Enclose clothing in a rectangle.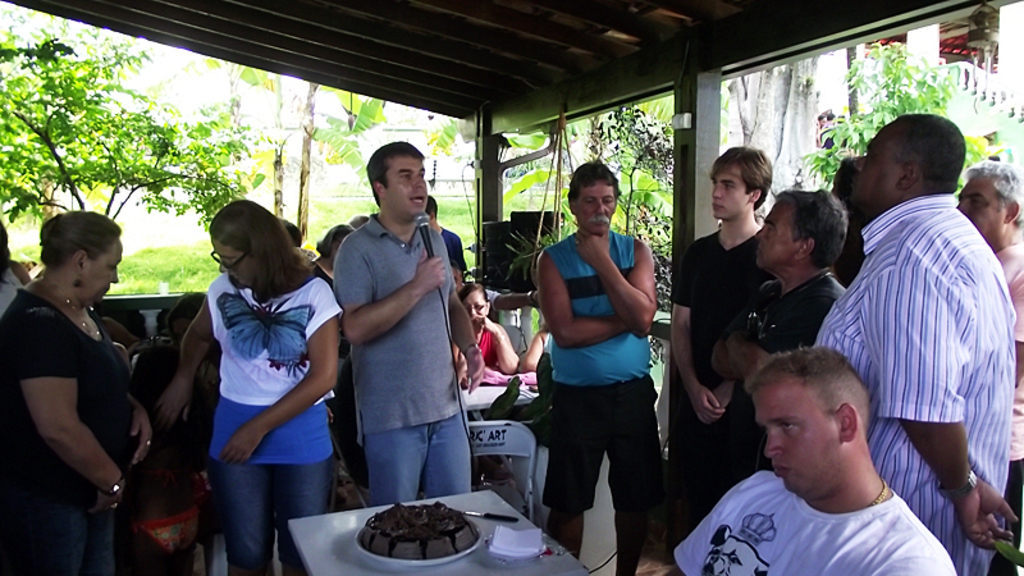
664/225/776/539.
